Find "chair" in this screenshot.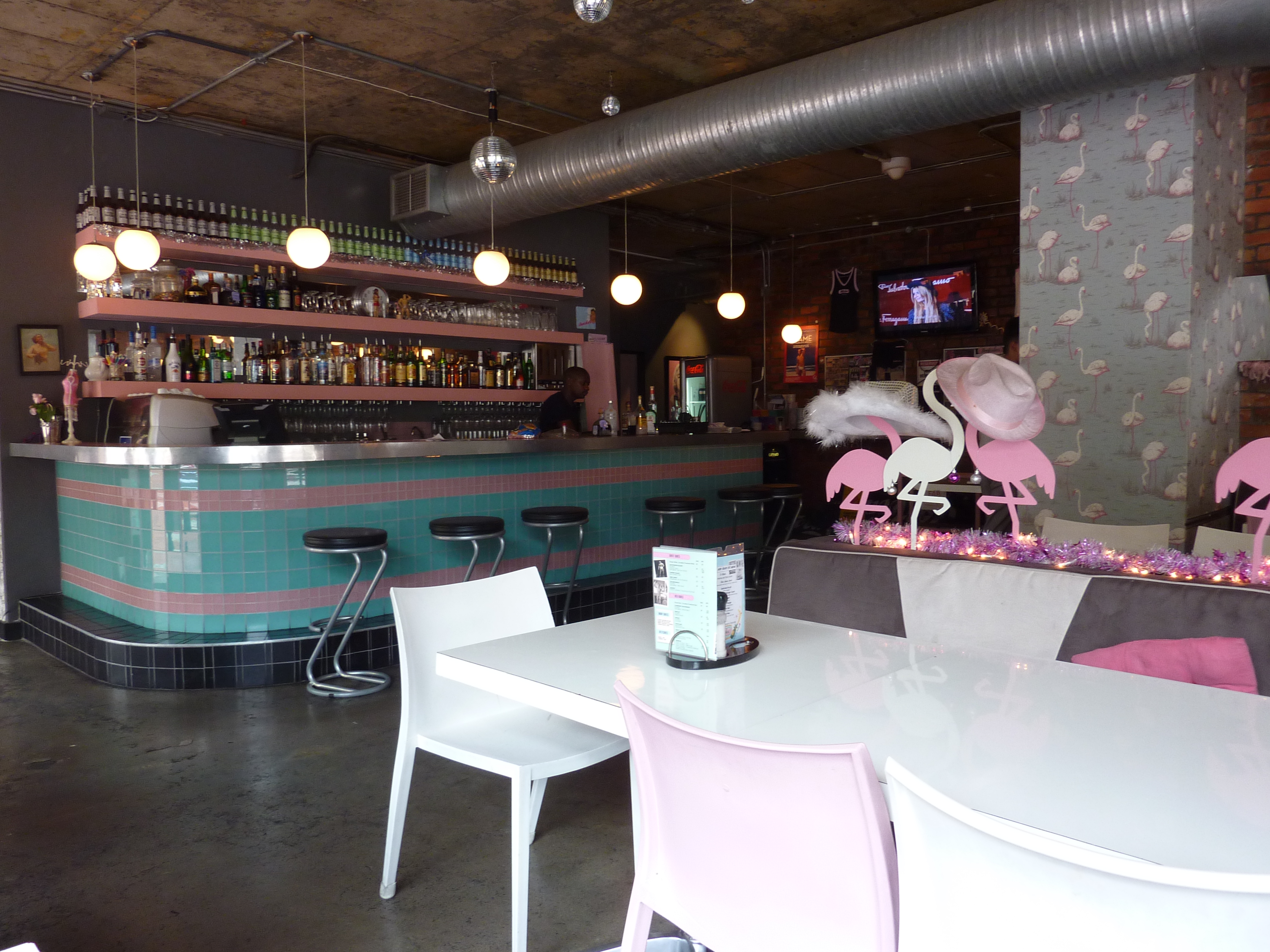
The bounding box for "chair" is <region>266, 168, 283, 197</region>.
